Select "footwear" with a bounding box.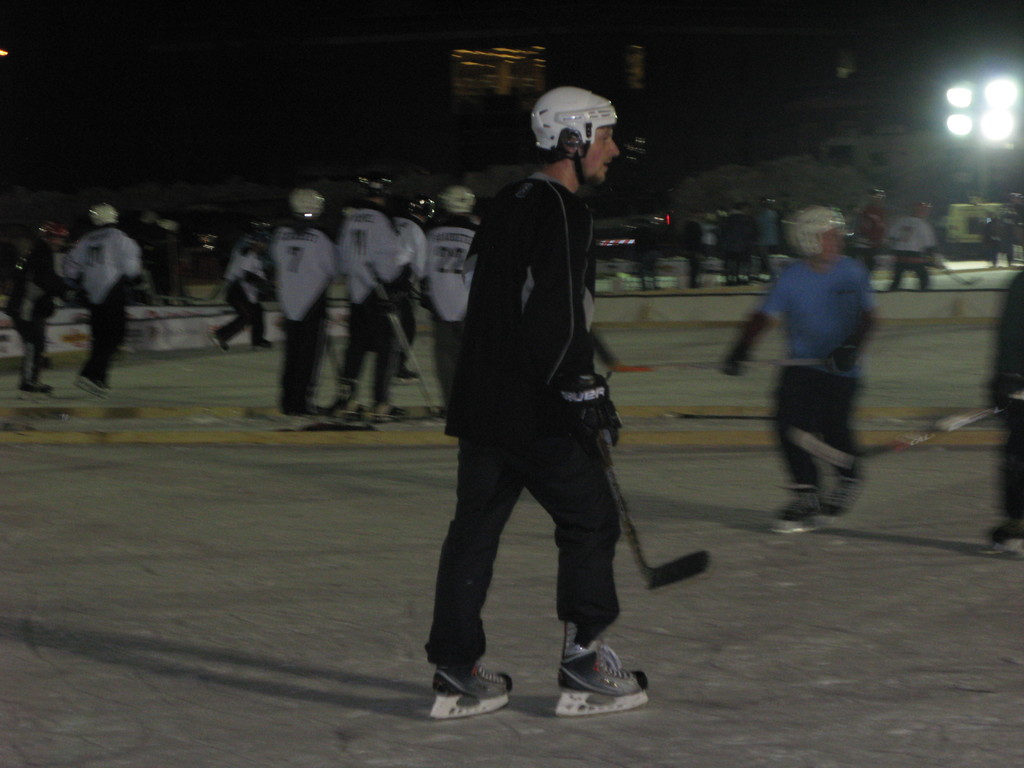
[x1=559, y1=626, x2=648, y2=696].
